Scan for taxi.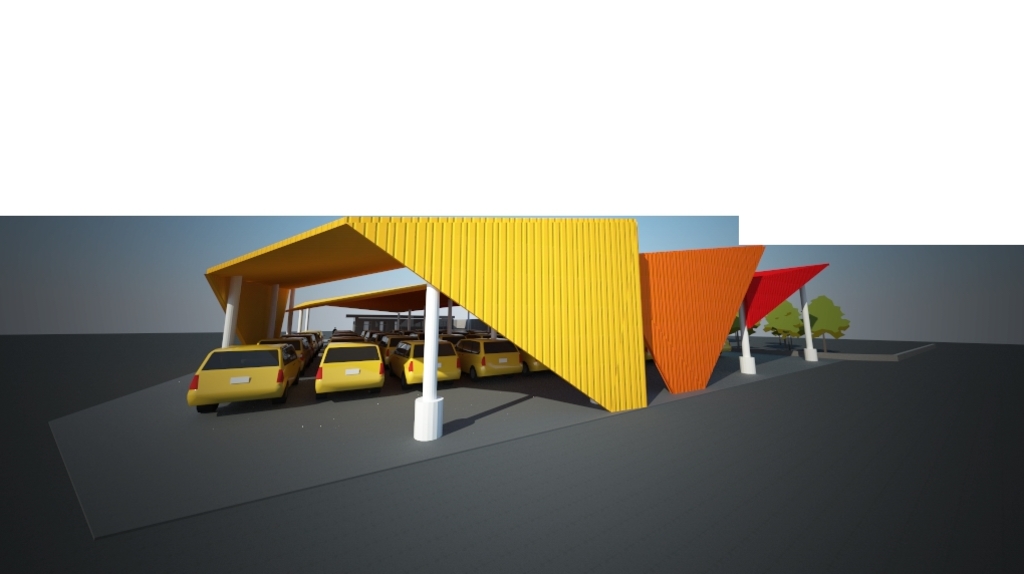
Scan result: box=[272, 335, 318, 369].
